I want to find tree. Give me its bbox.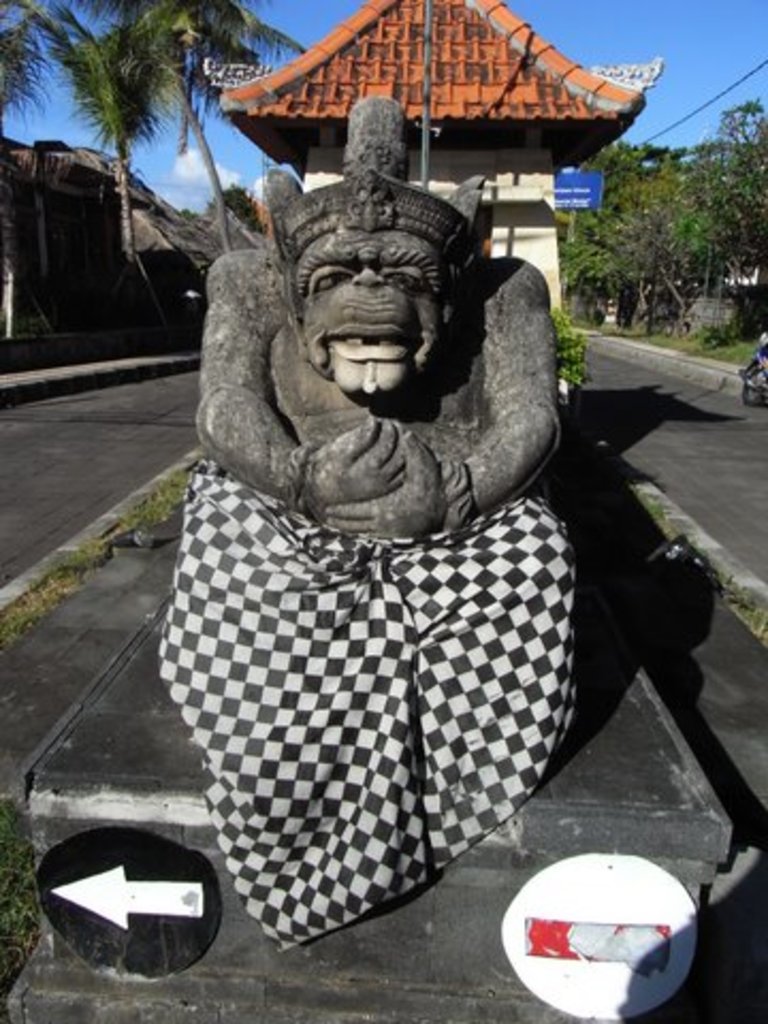
0, 0, 145, 292.
